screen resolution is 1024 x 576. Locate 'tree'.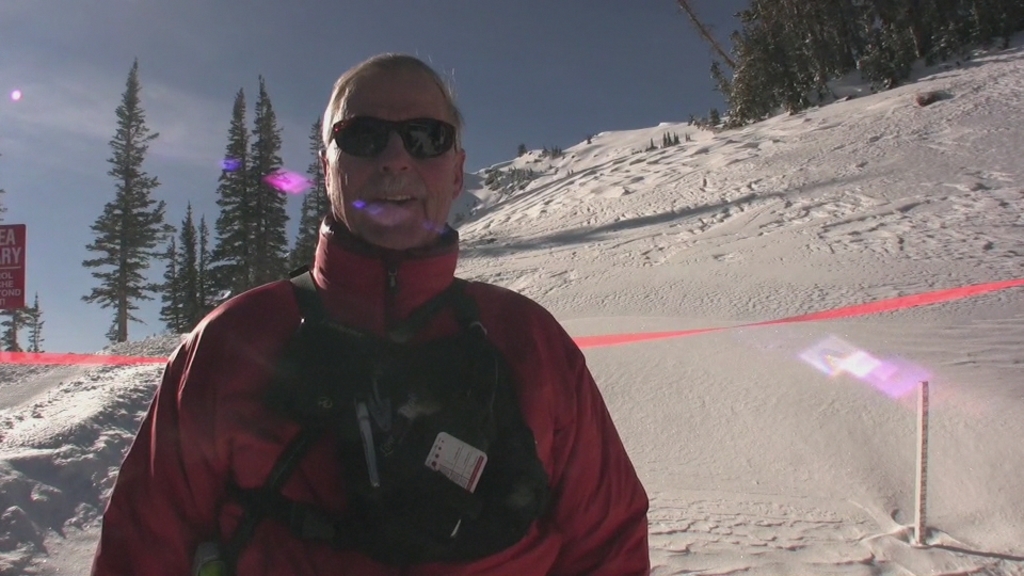
left=77, top=59, right=174, bottom=341.
